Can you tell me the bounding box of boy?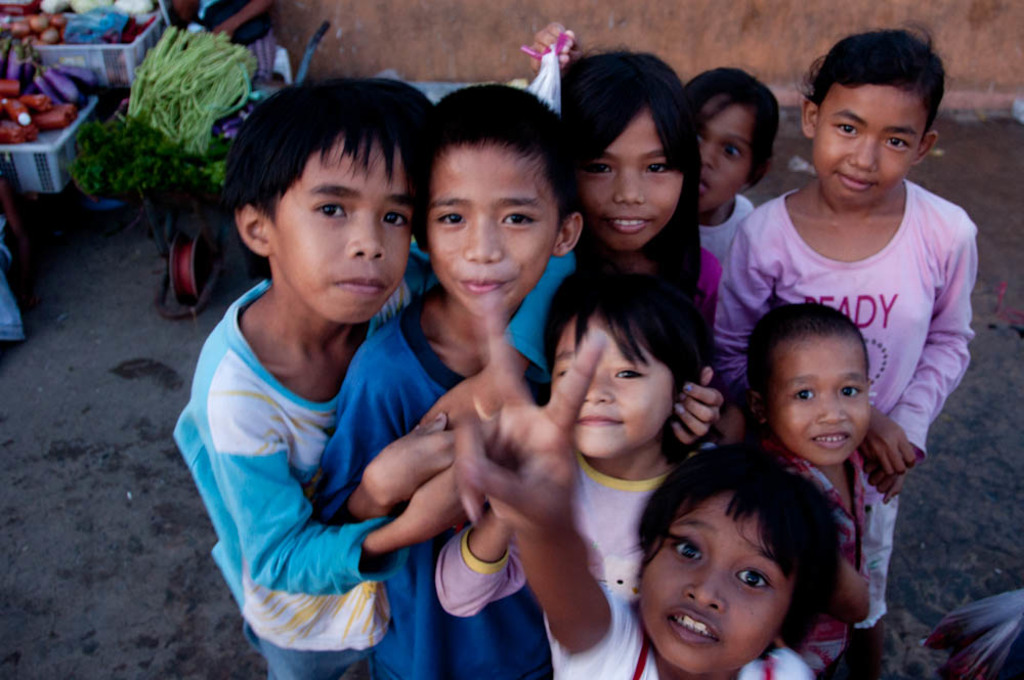
<box>312,84,588,679</box>.
